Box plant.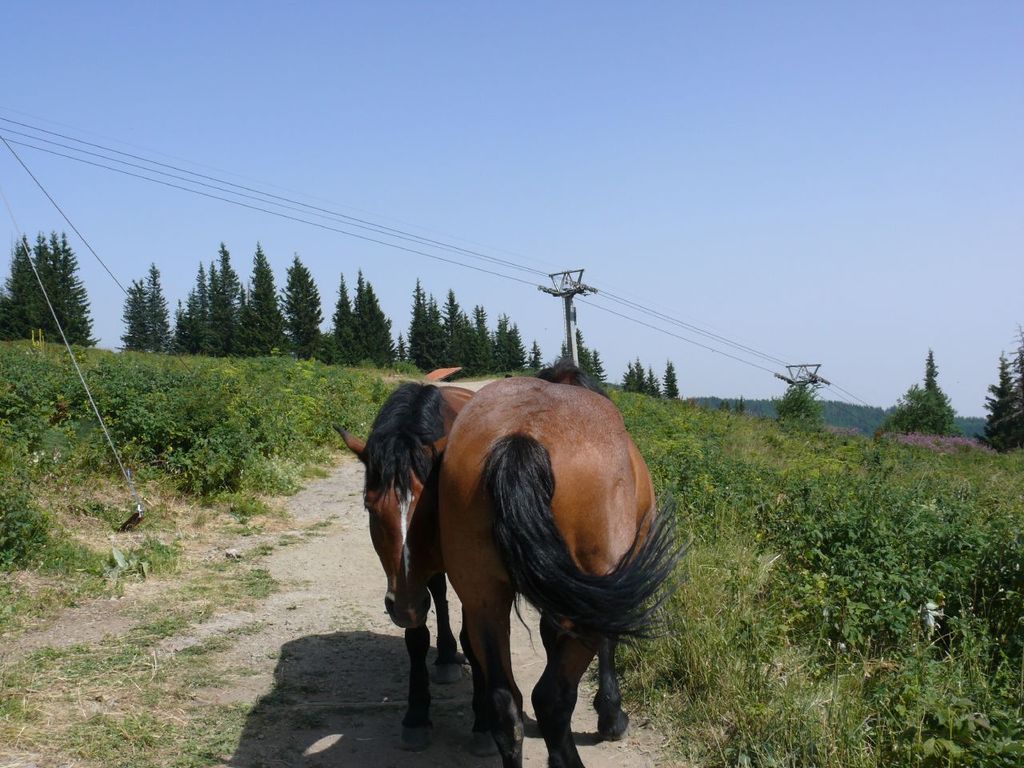
x1=865 y1=653 x2=1023 y2=767.
